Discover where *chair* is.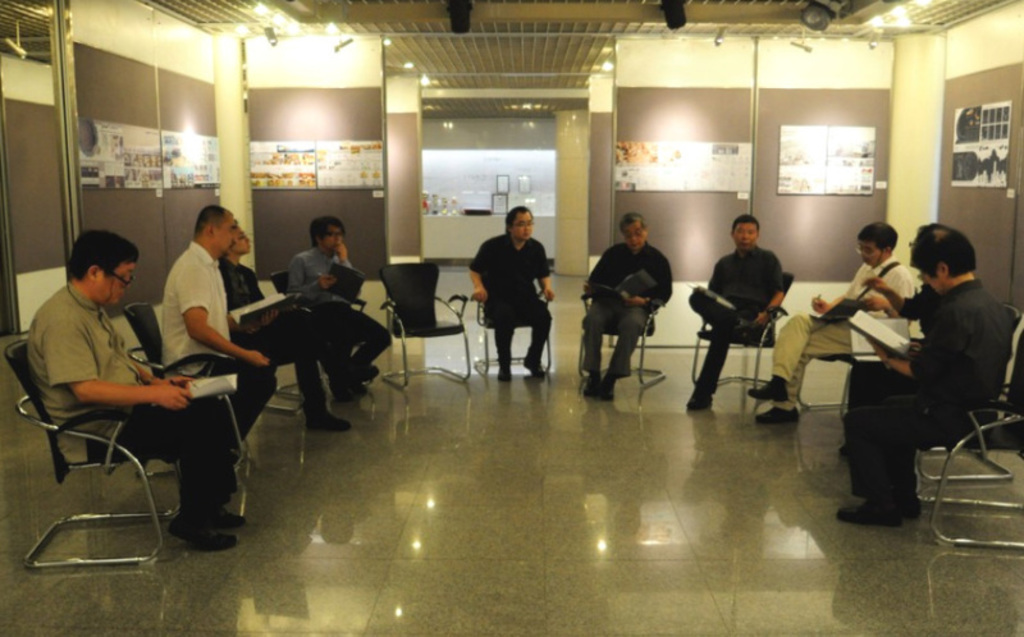
Discovered at locate(454, 267, 557, 382).
